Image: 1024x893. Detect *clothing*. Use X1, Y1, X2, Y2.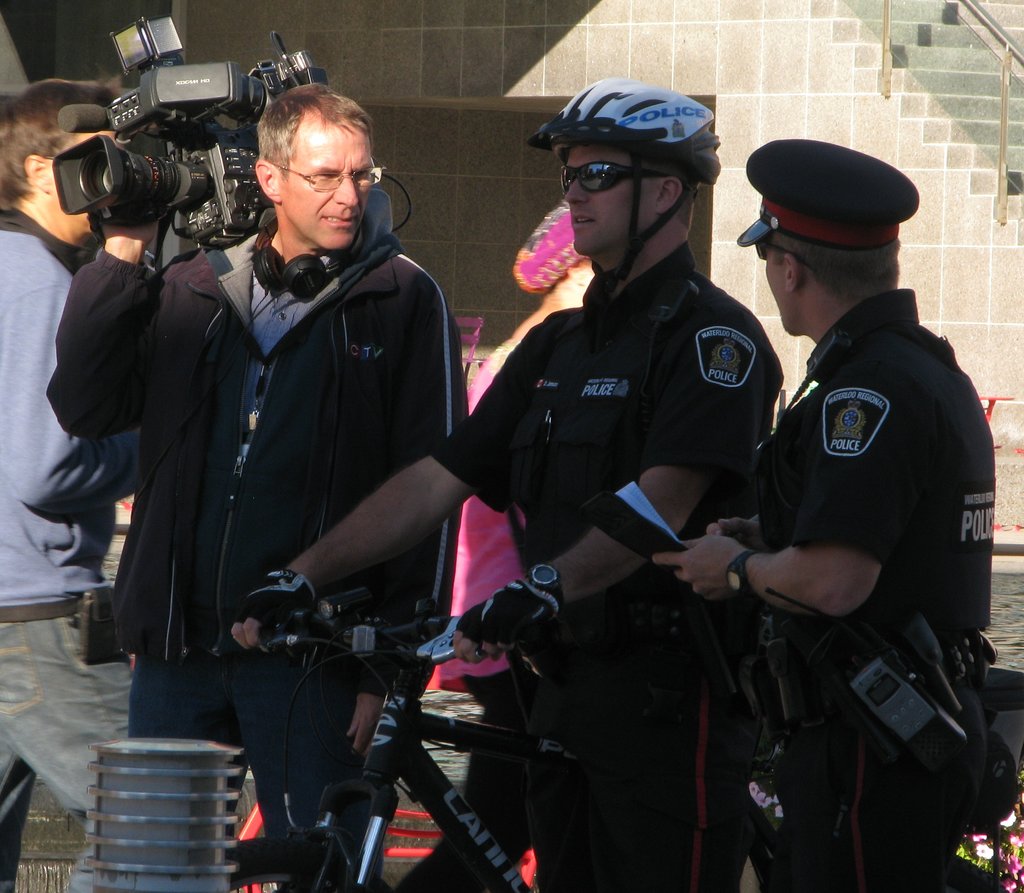
0, 606, 140, 892.
